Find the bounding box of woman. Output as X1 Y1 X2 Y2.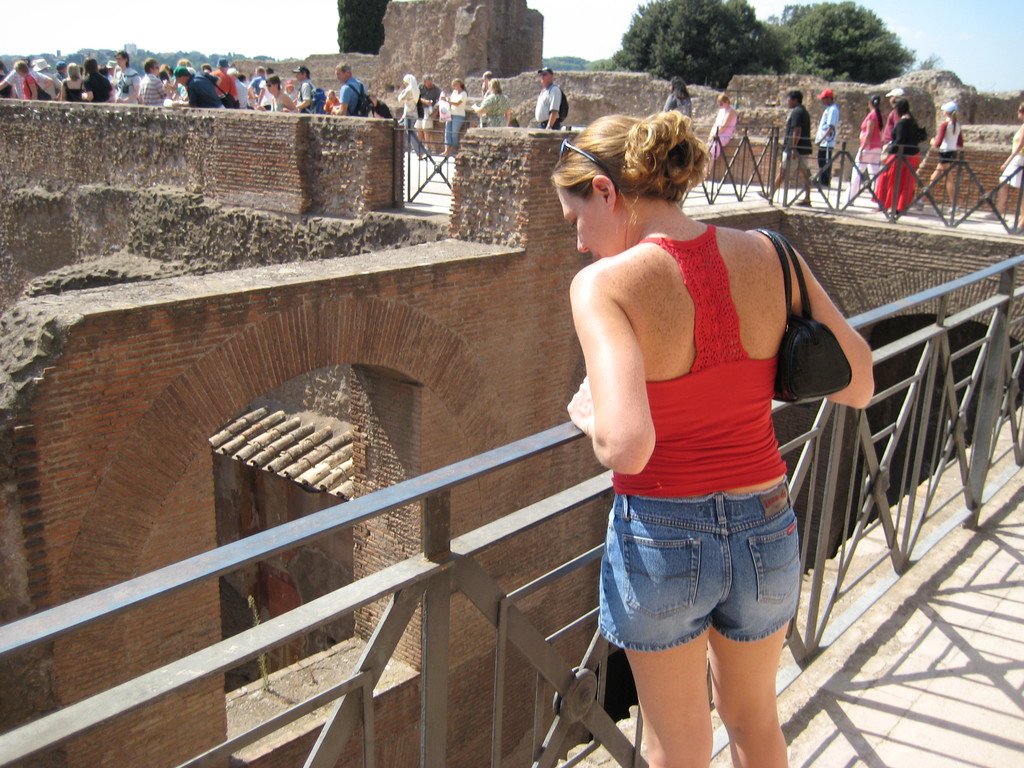
845 97 884 204.
